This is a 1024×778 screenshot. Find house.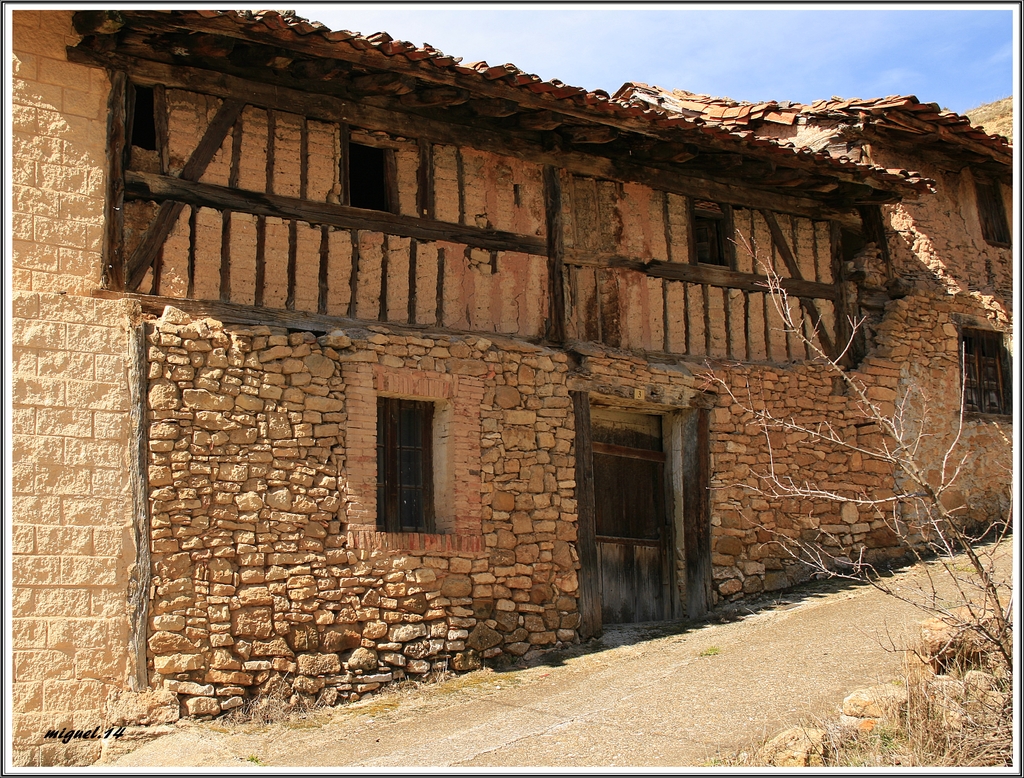
Bounding box: bbox=(57, 0, 957, 706).
